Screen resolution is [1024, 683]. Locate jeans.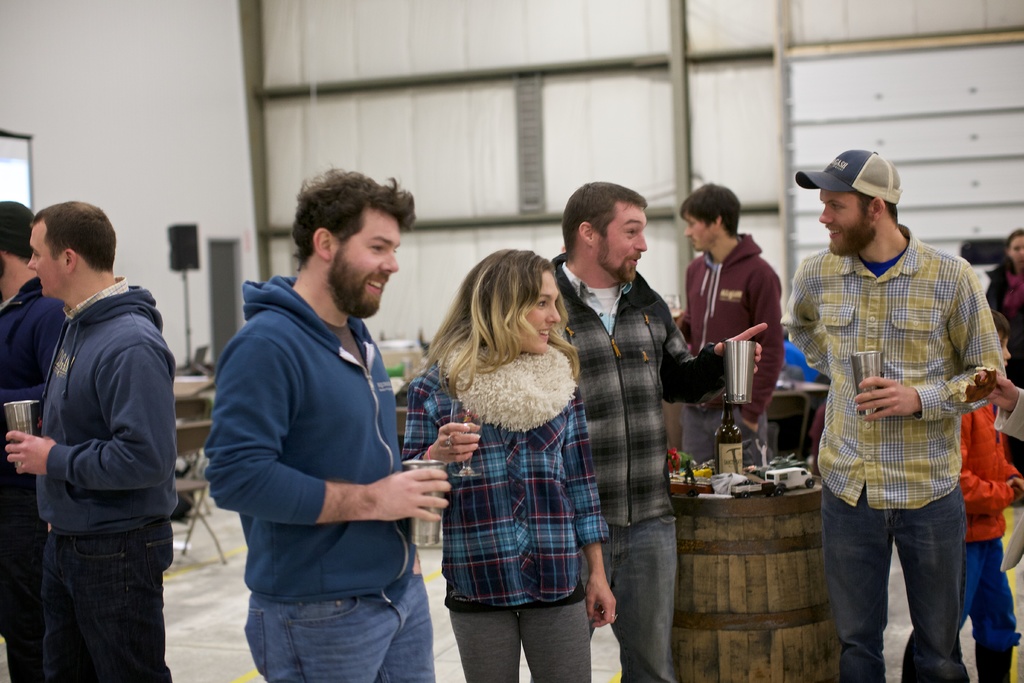
(x1=822, y1=478, x2=965, y2=682).
